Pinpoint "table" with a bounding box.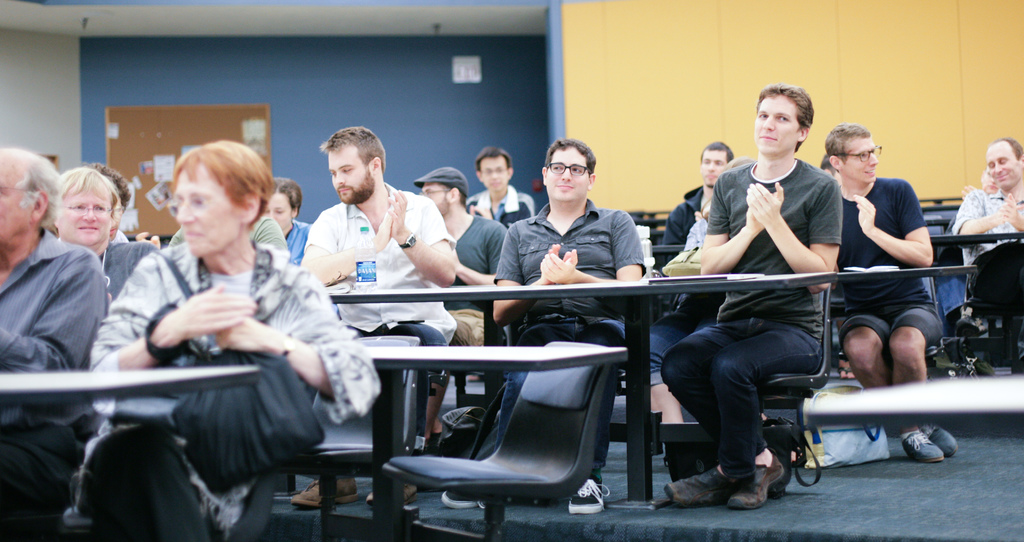
box(817, 260, 981, 286).
